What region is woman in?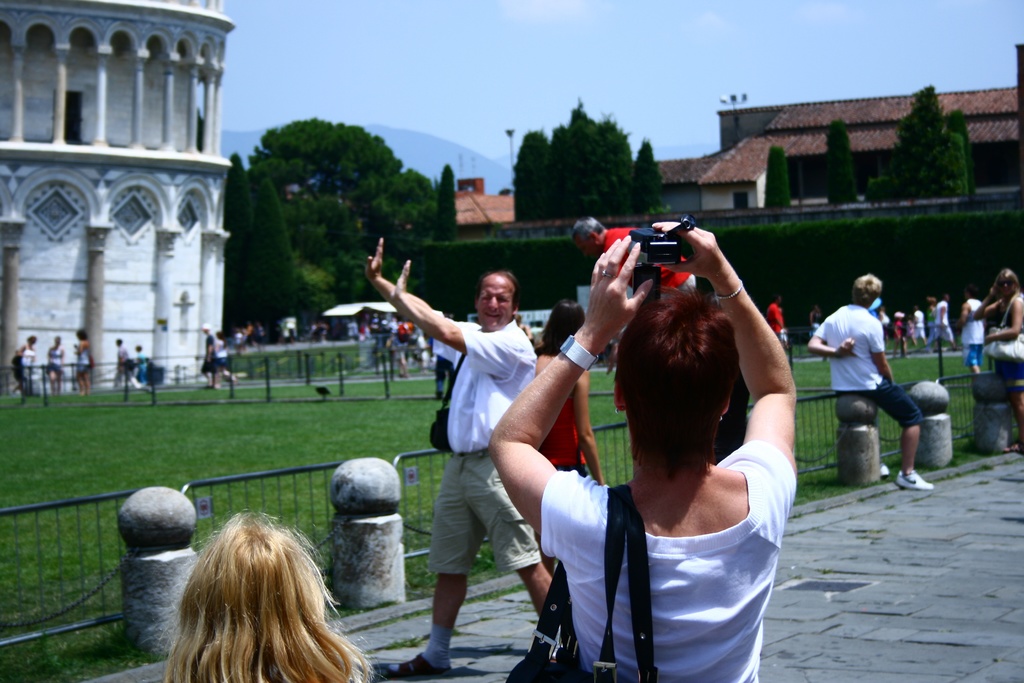
box=[922, 293, 936, 342].
